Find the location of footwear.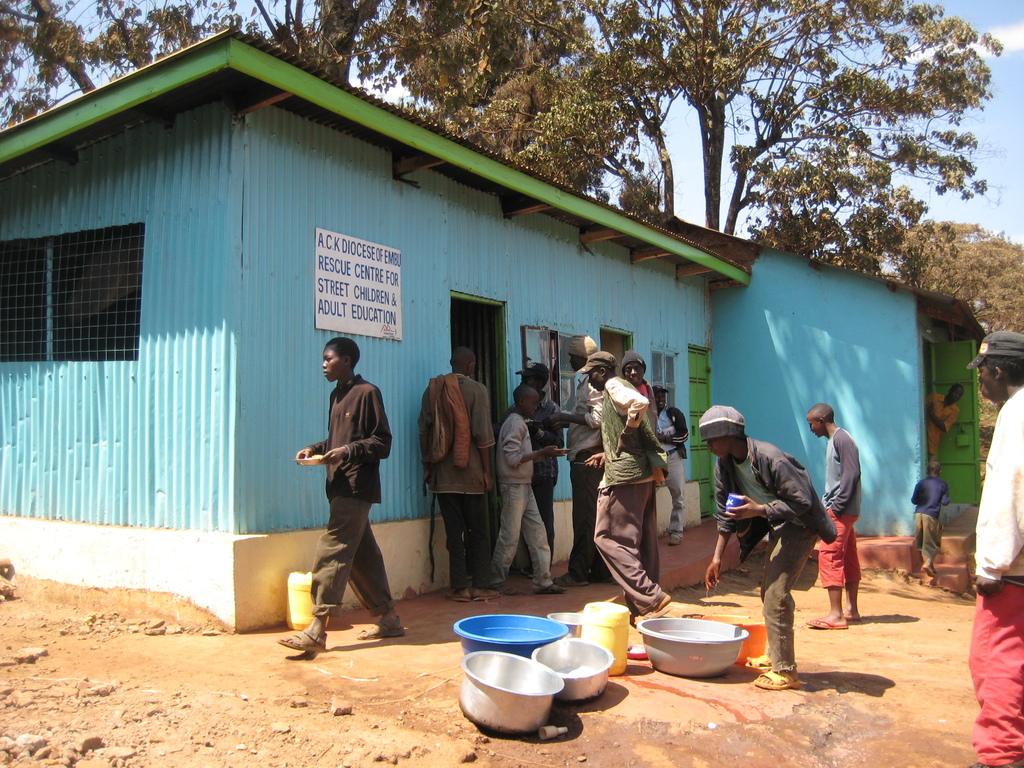
Location: detection(445, 593, 470, 600).
